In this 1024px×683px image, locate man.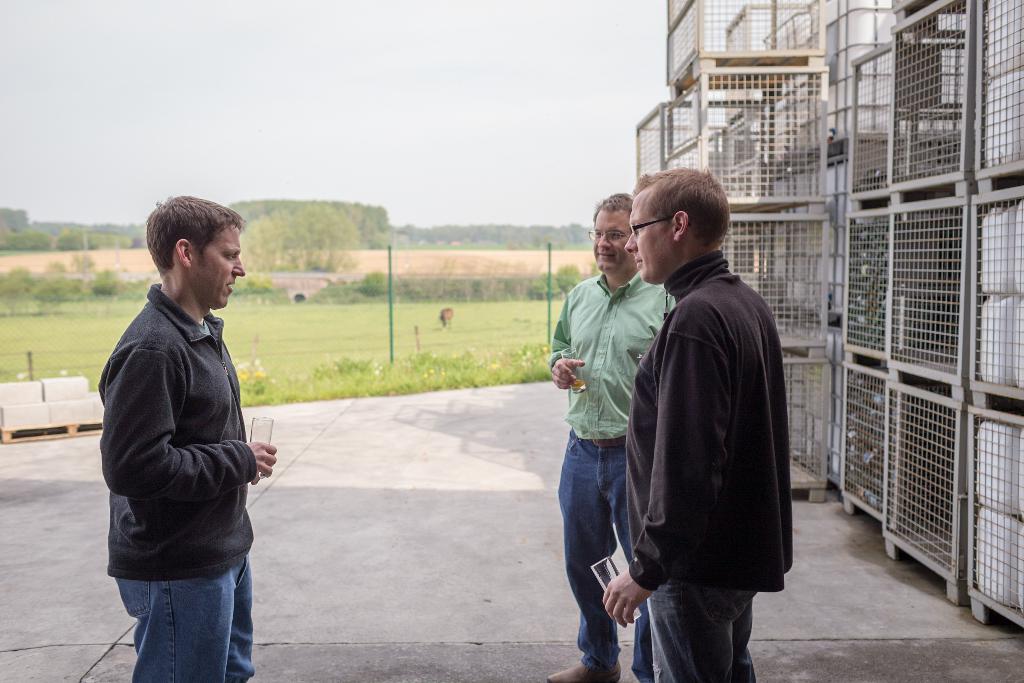
Bounding box: BBox(600, 169, 796, 682).
